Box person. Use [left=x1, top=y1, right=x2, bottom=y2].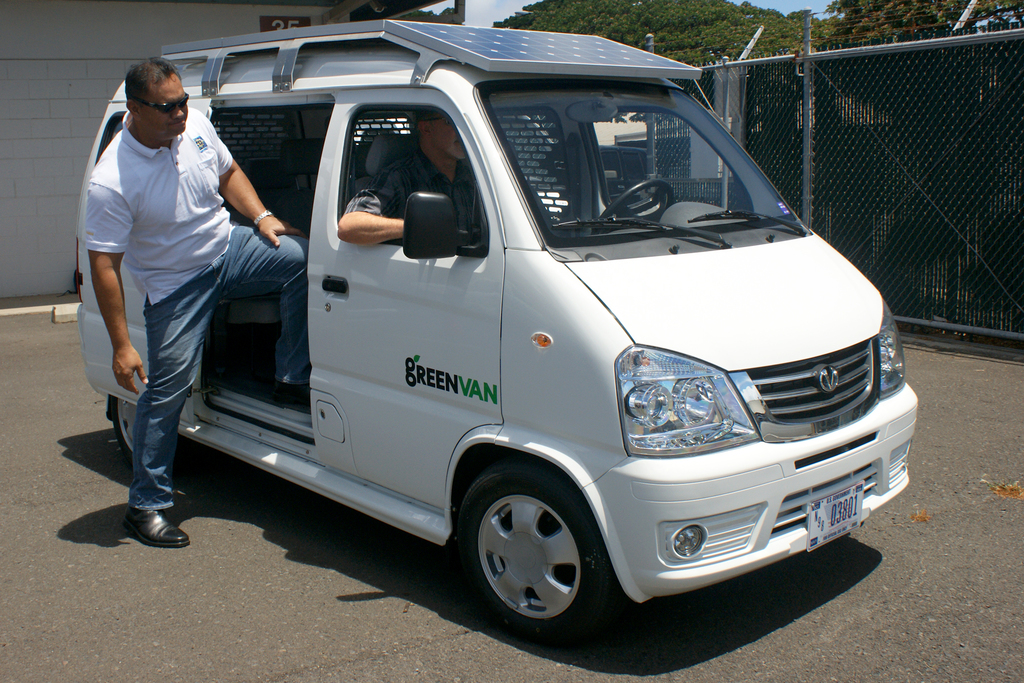
[left=337, top=109, right=492, bottom=251].
